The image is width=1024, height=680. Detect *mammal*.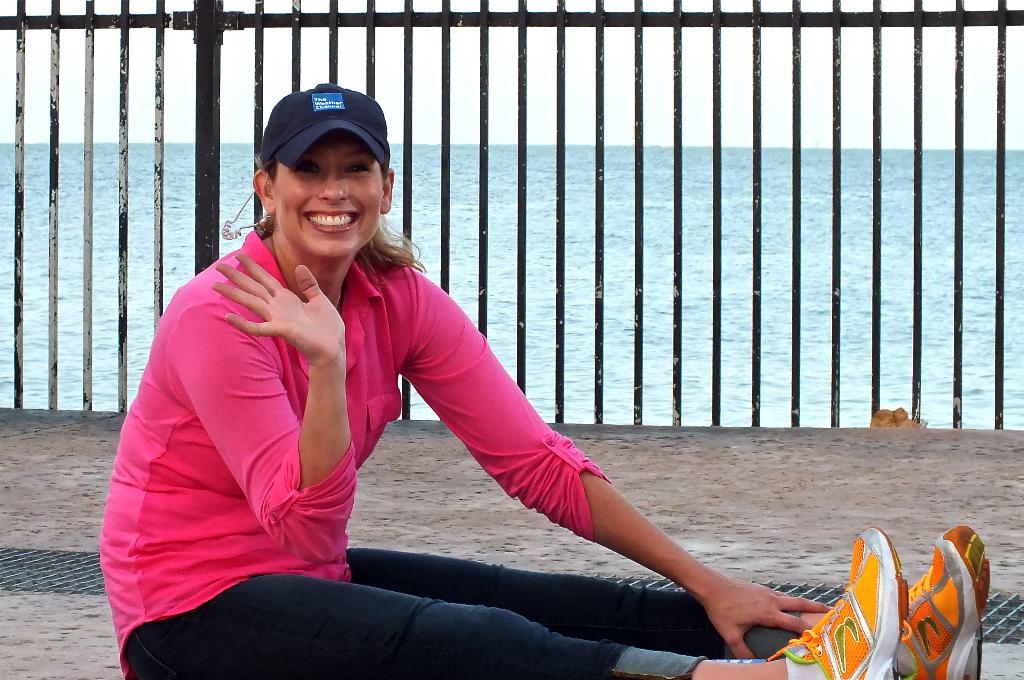
Detection: <bbox>100, 73, 991, 679</bbox>.
